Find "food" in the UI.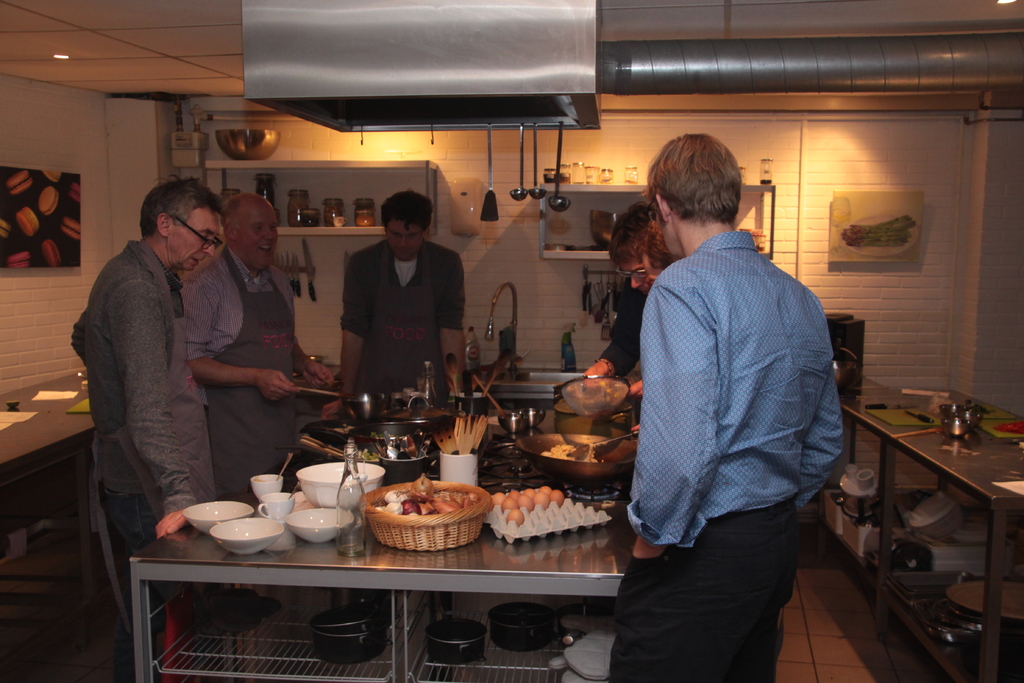
UI element at x1=379, y1=478, x2=479, y2=513.
